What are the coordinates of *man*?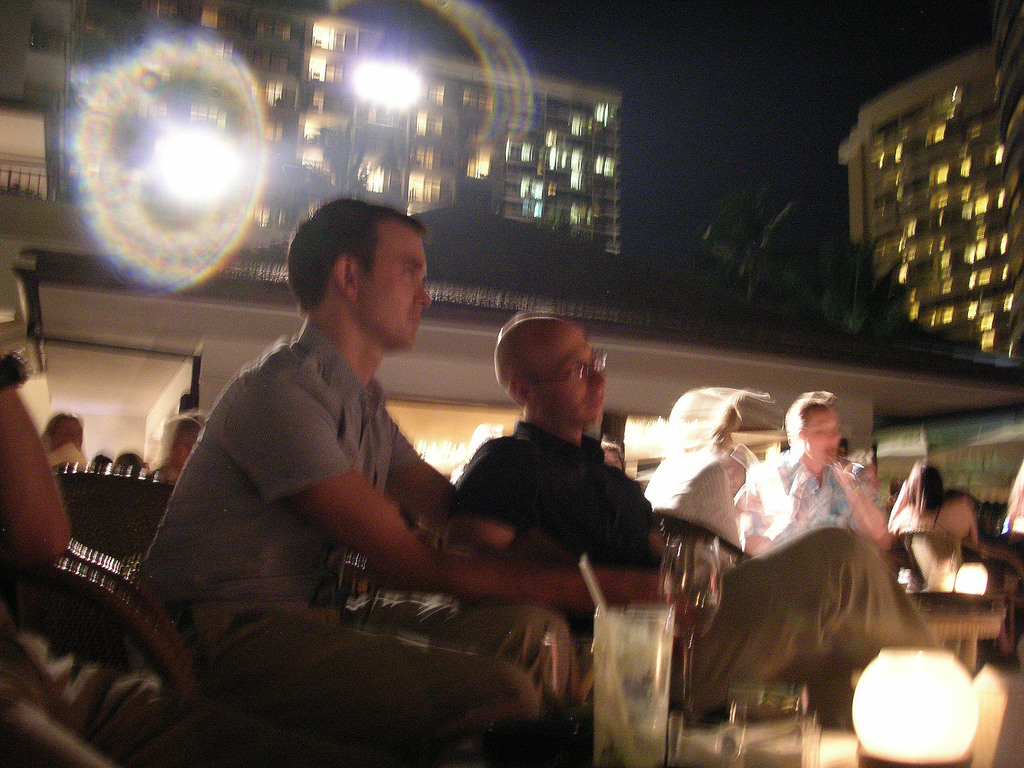
(741,383,897,557).
